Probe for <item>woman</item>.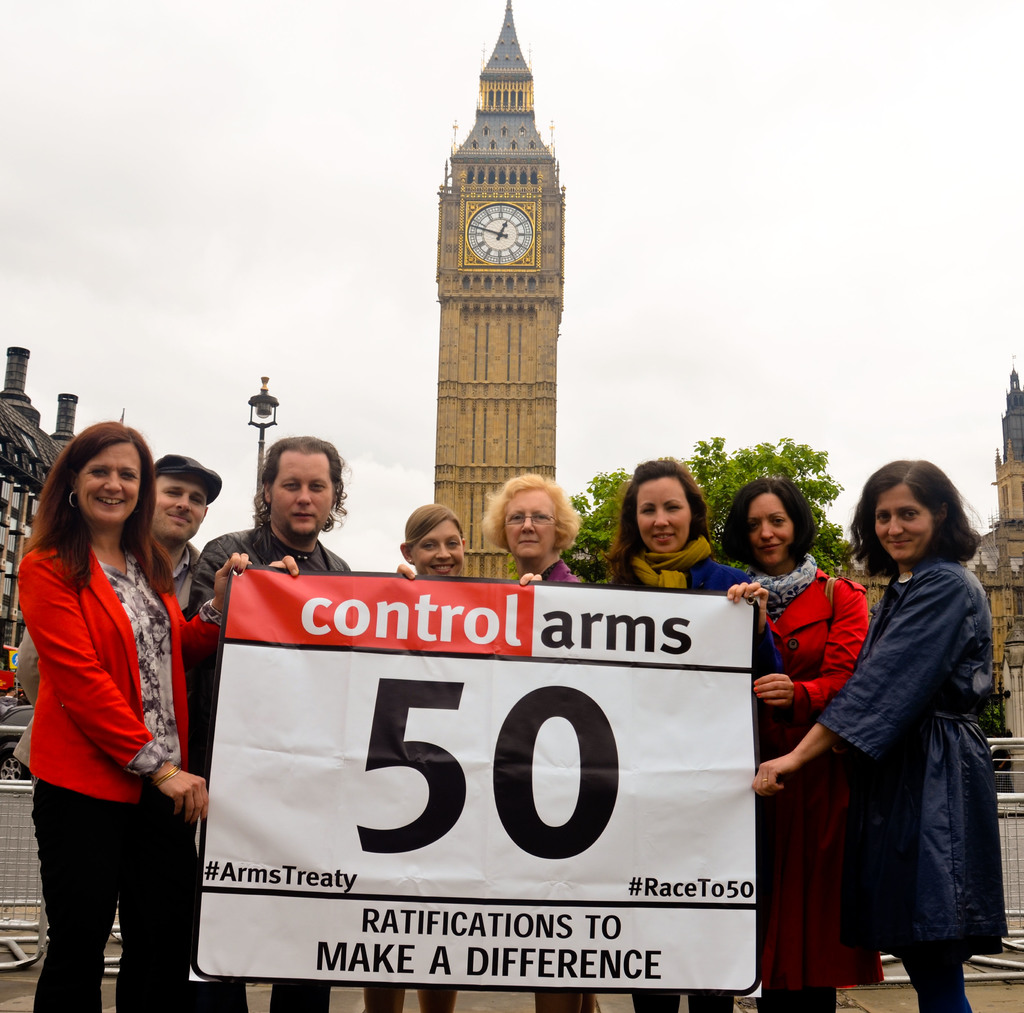
Probe result: bbox=[16, 421, 259, 1012].
